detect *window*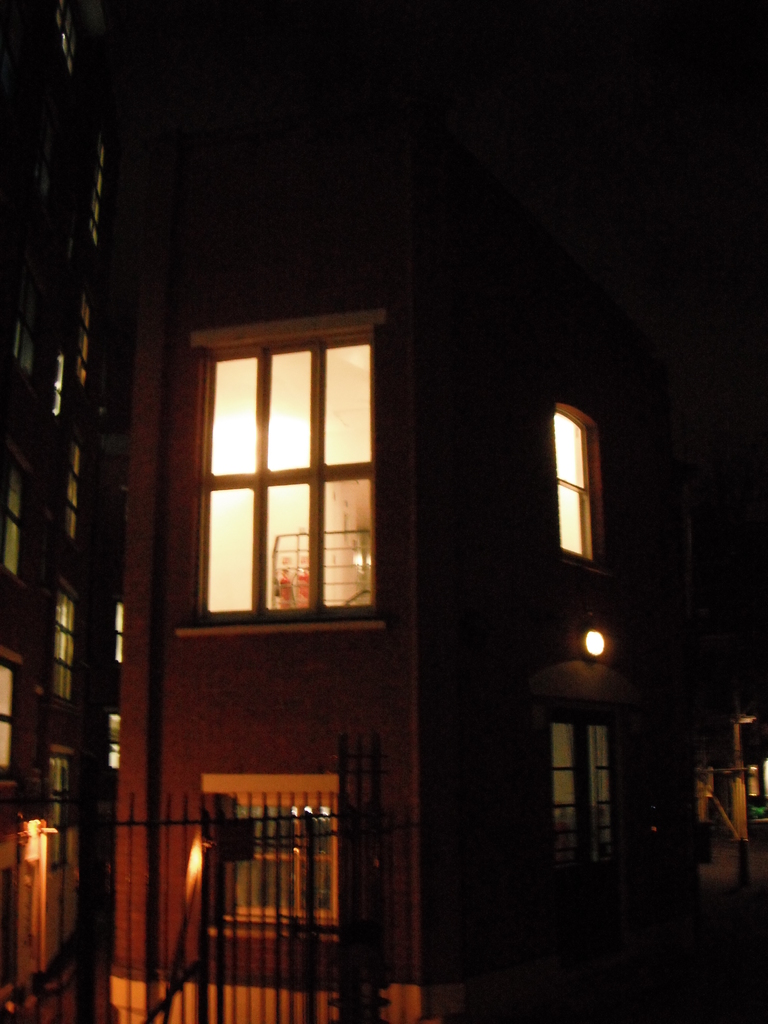
bbox(88, 143, 112, 253)
